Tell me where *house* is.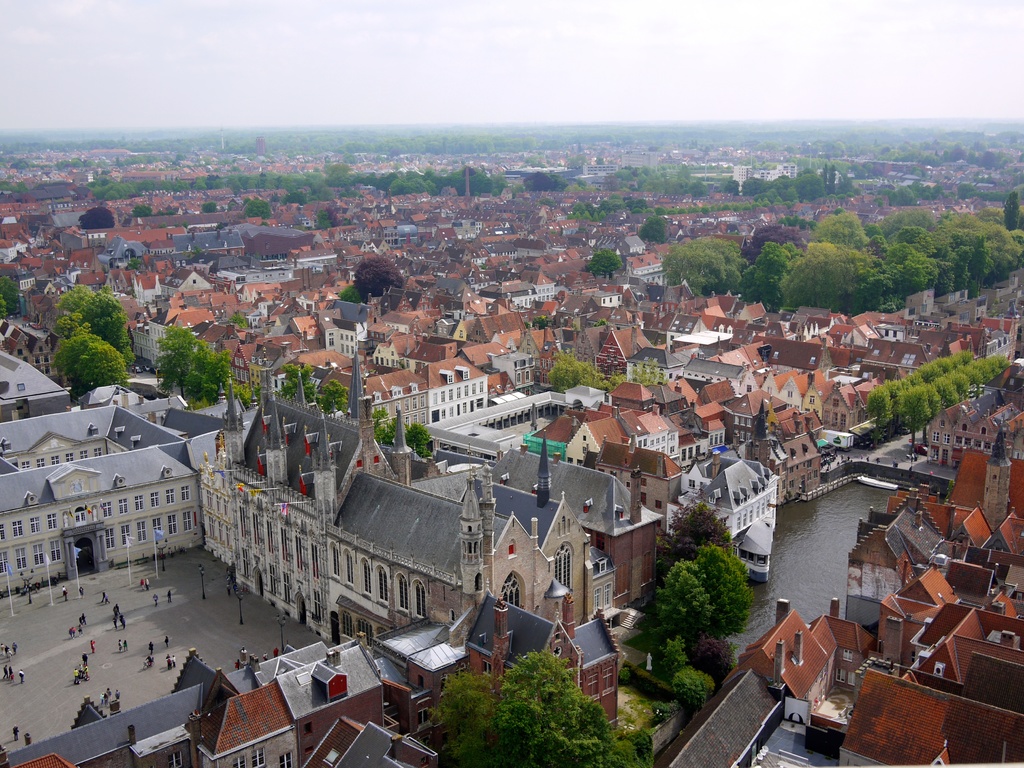
*house* is at bbox=[685, 300, 743, 317].
